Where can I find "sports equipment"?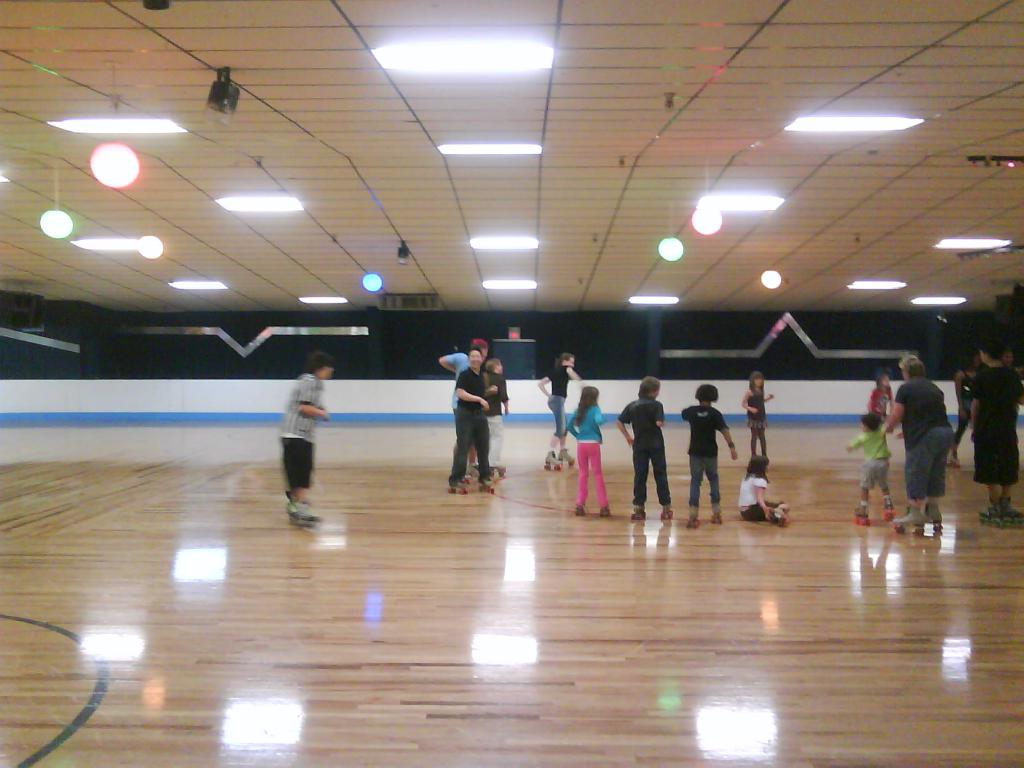
You can find it at <box>558,448,575,464</box>.
